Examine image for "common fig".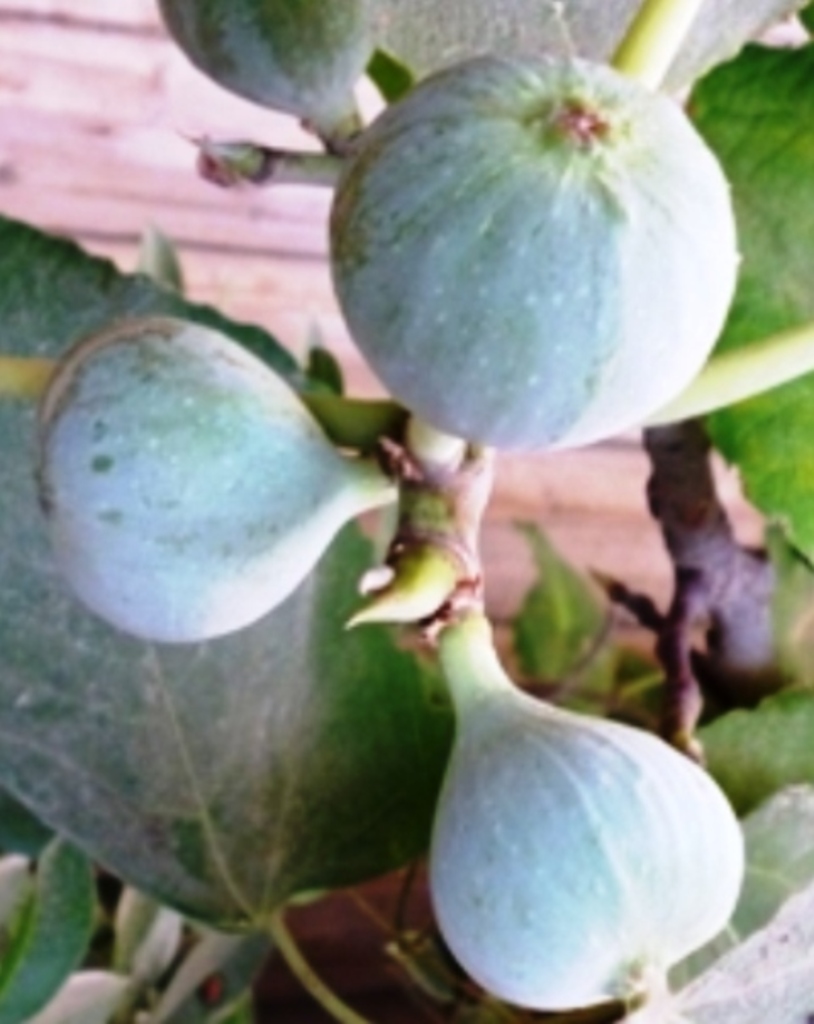
Examination result: [left=32, top=309, right=404, bottom=644].
